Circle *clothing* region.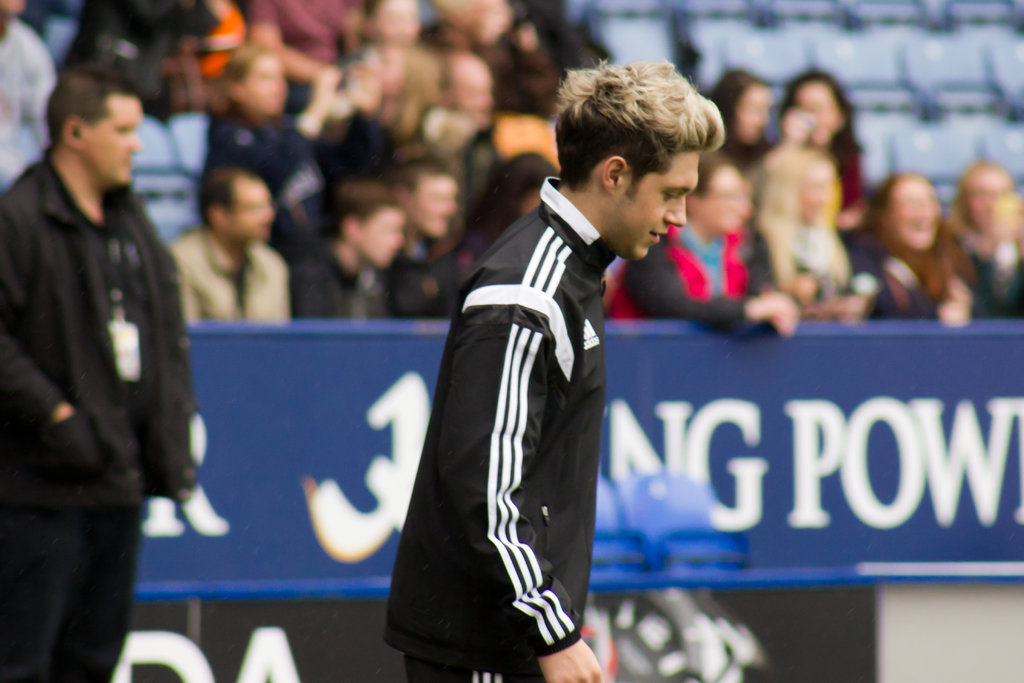
Region: <box>386,160,612,682</box>.
